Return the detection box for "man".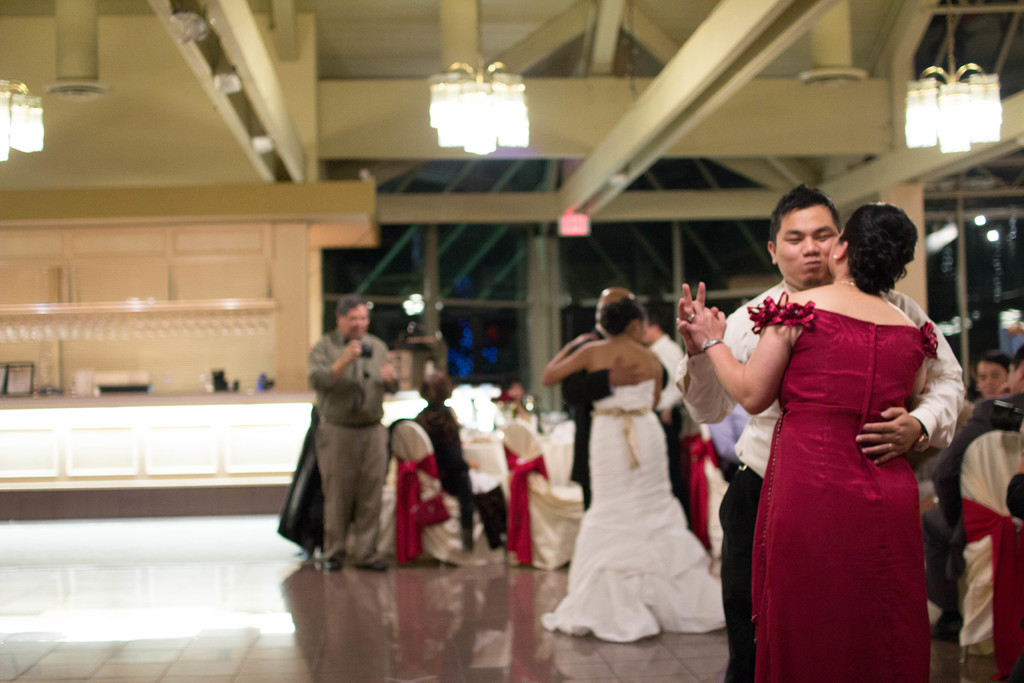
{"left": 566, "top": 286, "right": 669, "bottom": 503}.
